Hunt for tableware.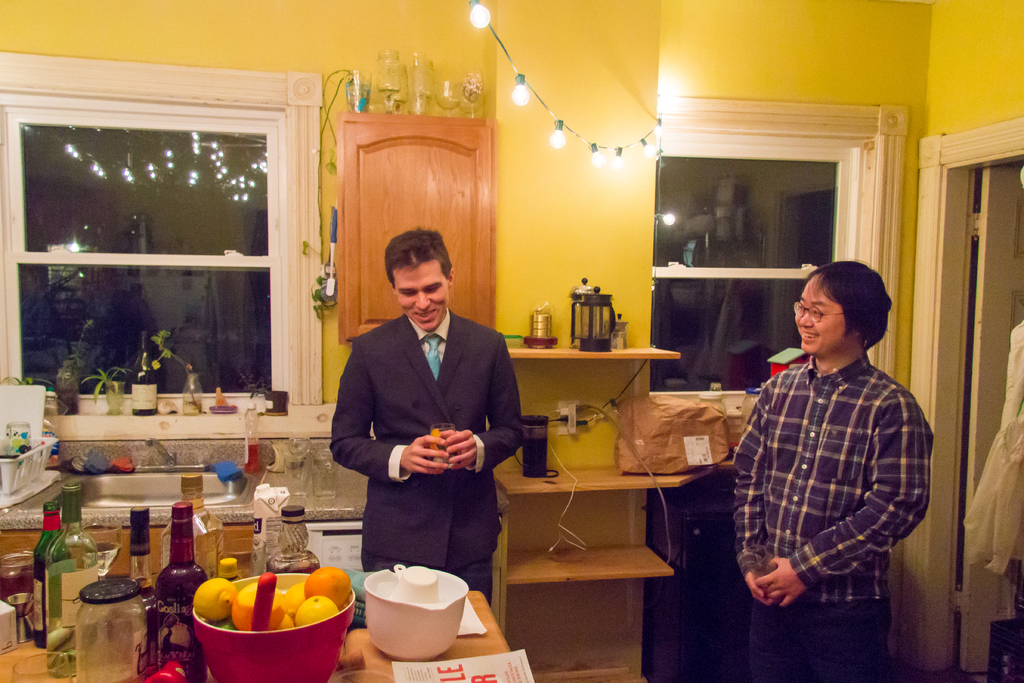
Hunted down at x1=84, y1=514, x2=124, y2=583.
